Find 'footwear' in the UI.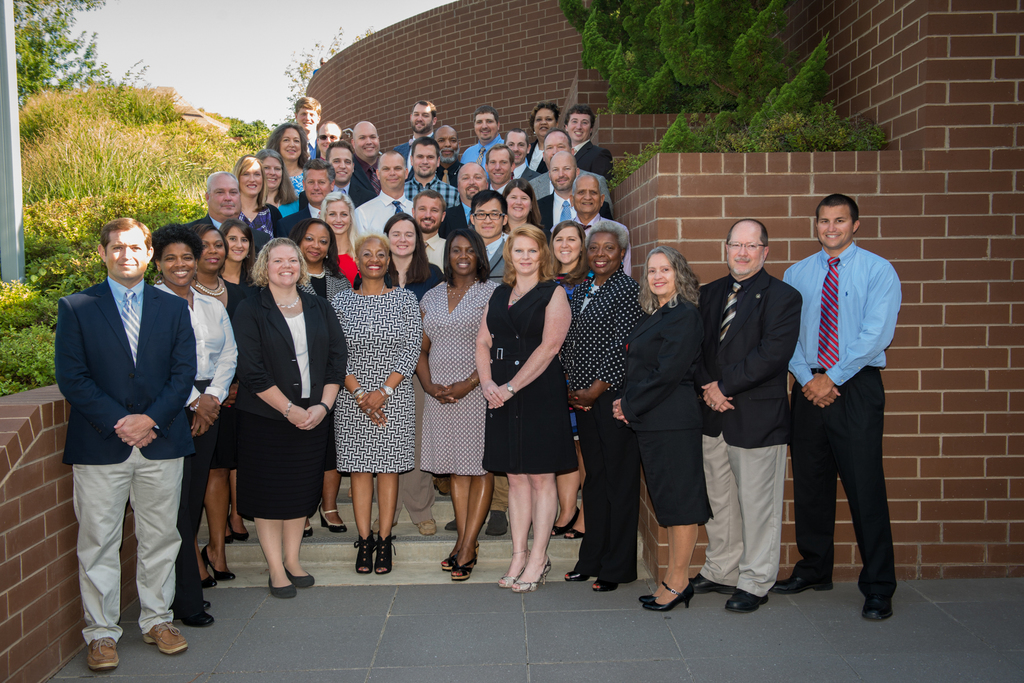
UI element at (x1=510, y1=556, x2=548, y2=588).
